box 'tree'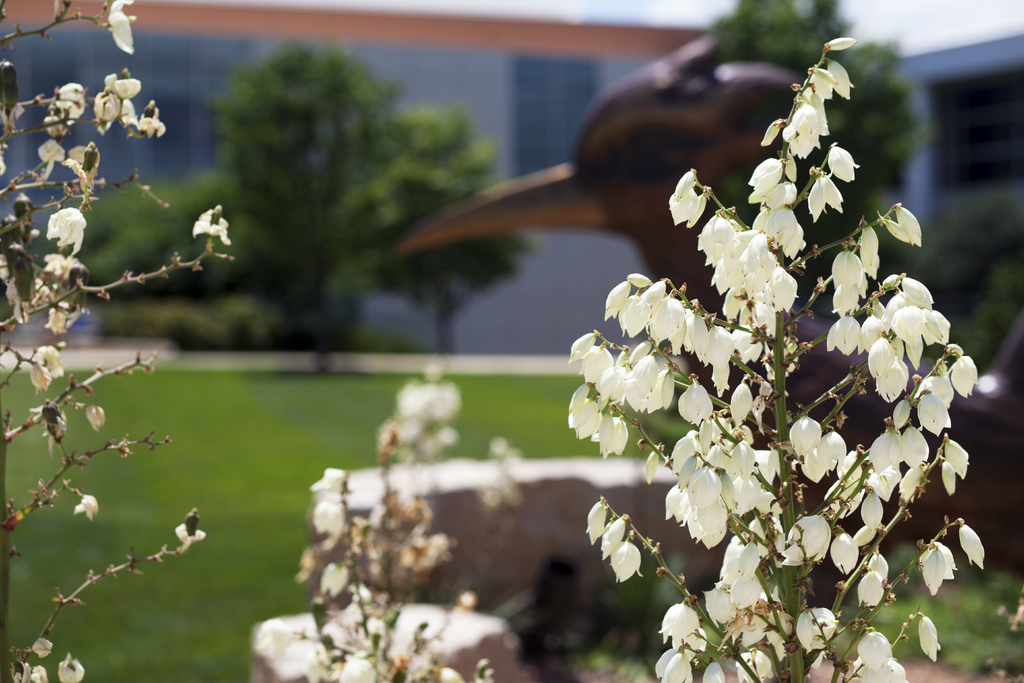
bbox=[347, 104, 549, 363]
